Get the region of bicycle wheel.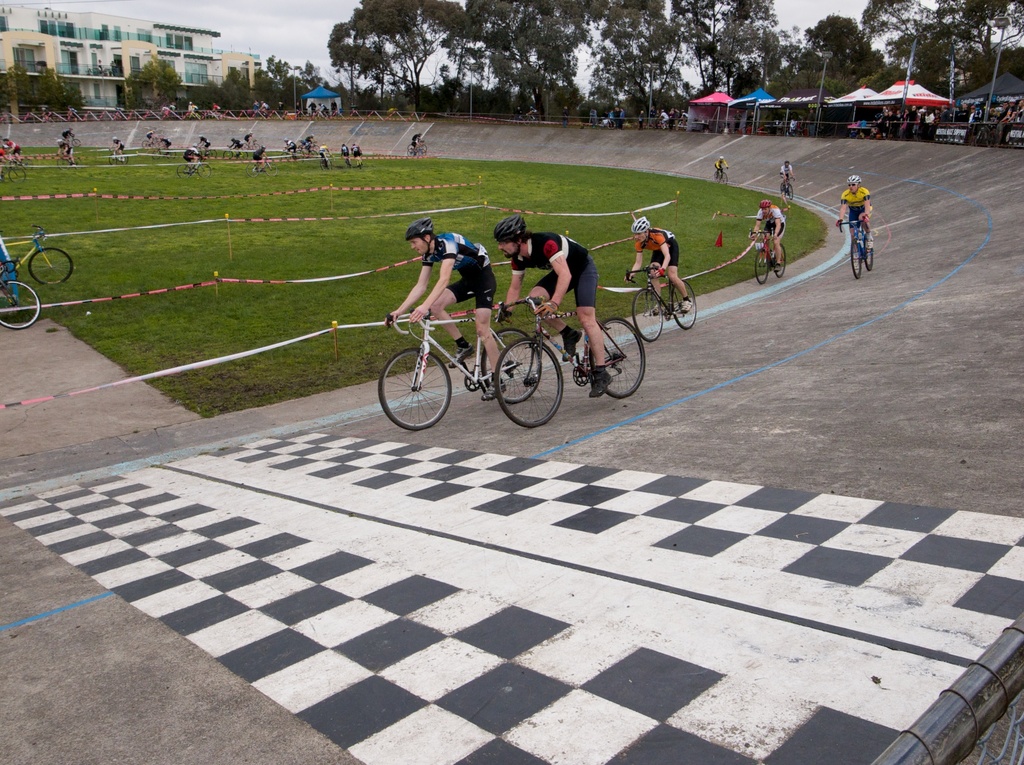
locate(481, 330, 540, 407).
